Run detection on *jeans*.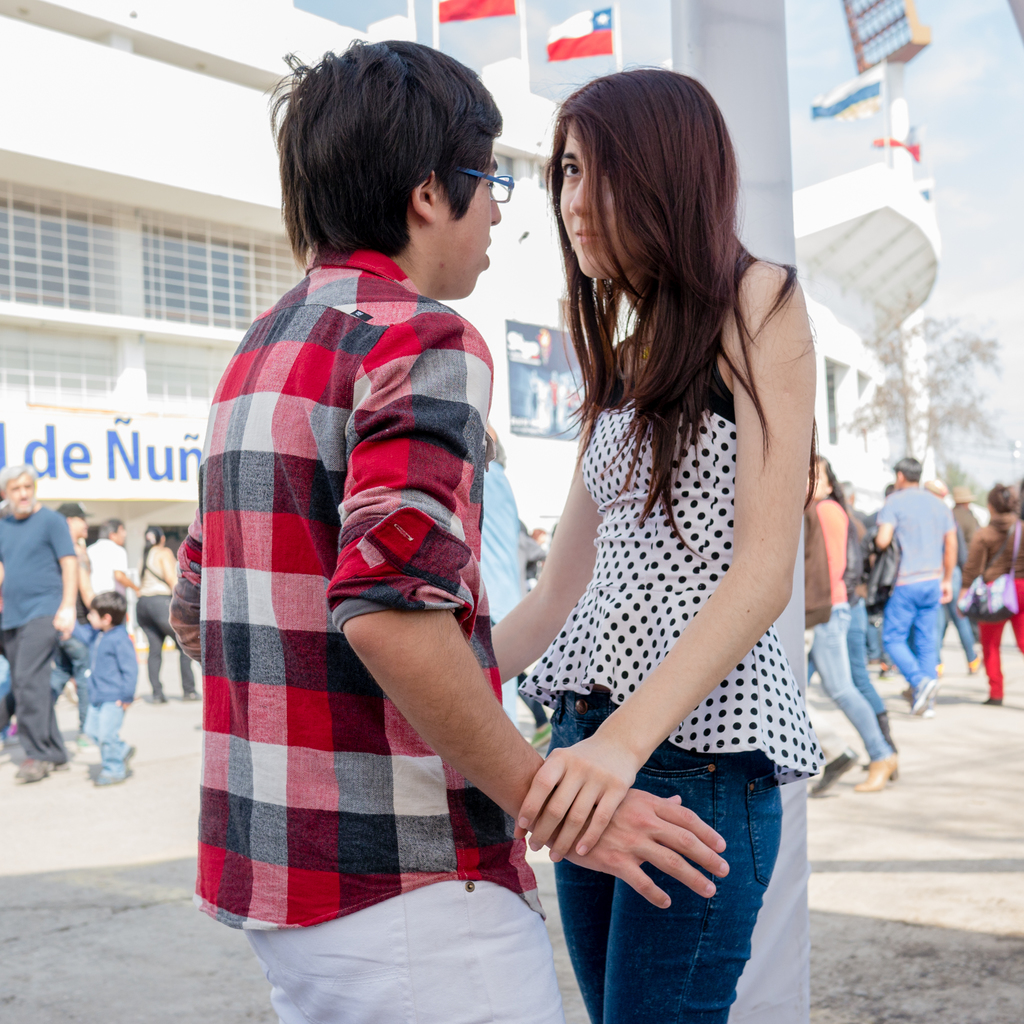
Result: [879, 576, 943, 690].
